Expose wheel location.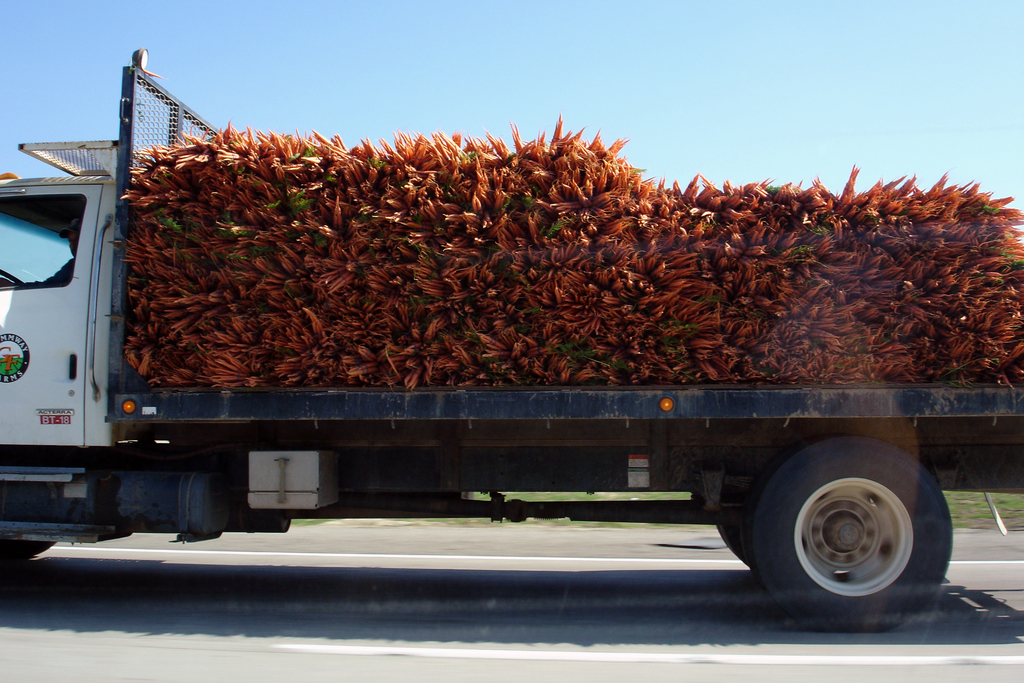
Exposed at x1=750 y1=443 x2=945 y2=607.
